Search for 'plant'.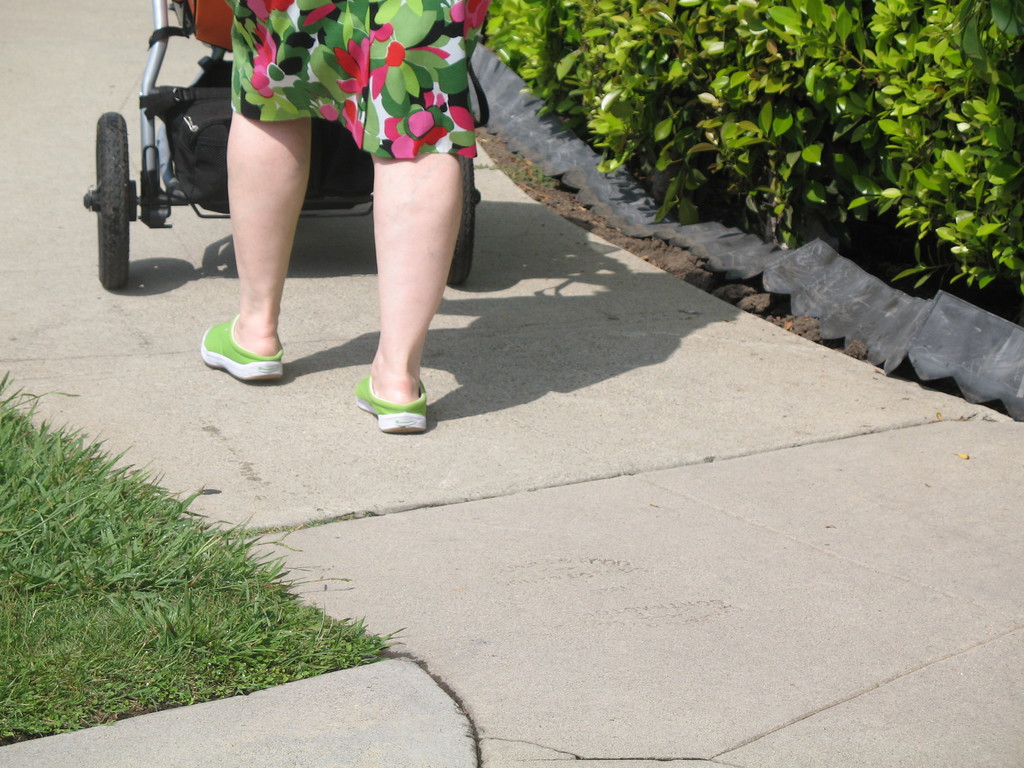
Found at detection(600, 56, 1023, 365).
